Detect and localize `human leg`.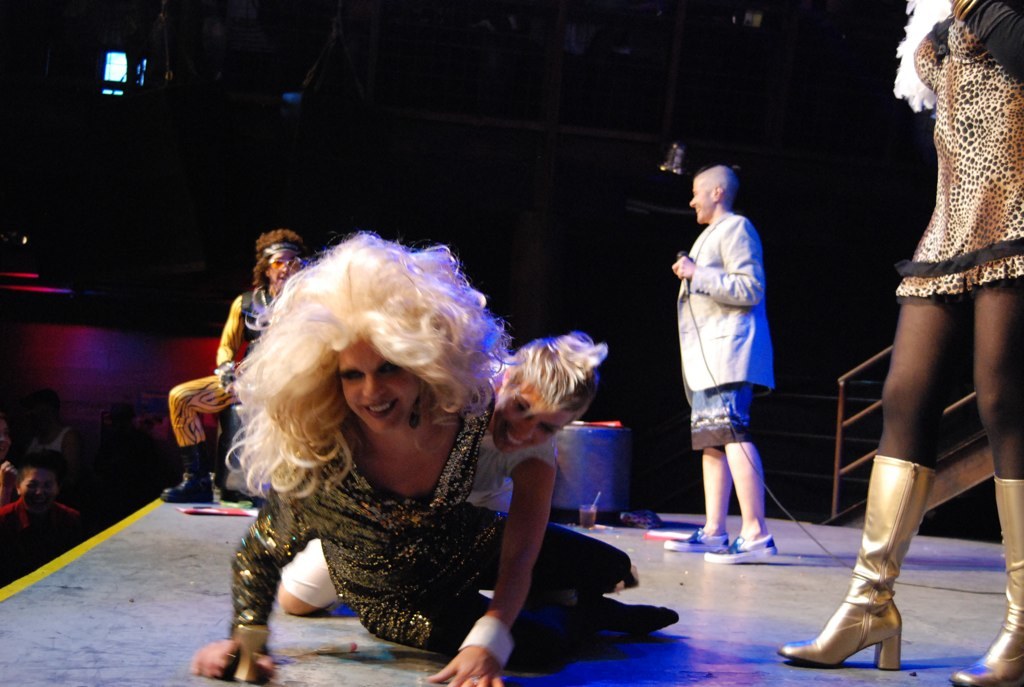
Localized at {"x1": 667, "y1": 441, "x2": 776, "y2": 568}.
